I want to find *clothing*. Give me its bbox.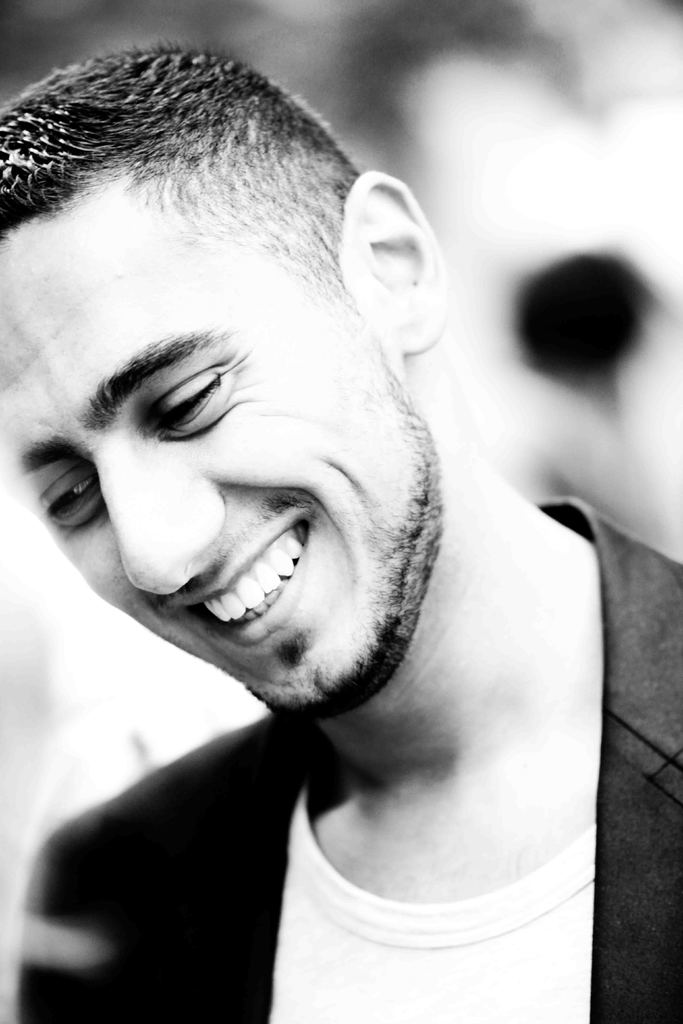
locate(17, 496, 682, 1023).
